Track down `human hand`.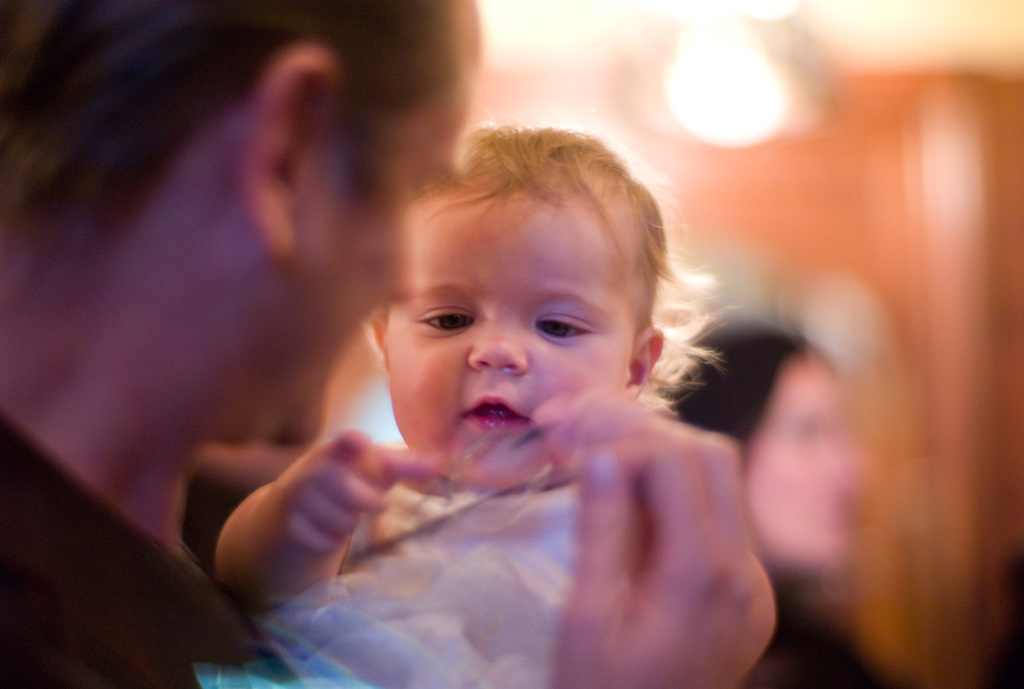
Tracked to box(194, 427, 426, 606).
